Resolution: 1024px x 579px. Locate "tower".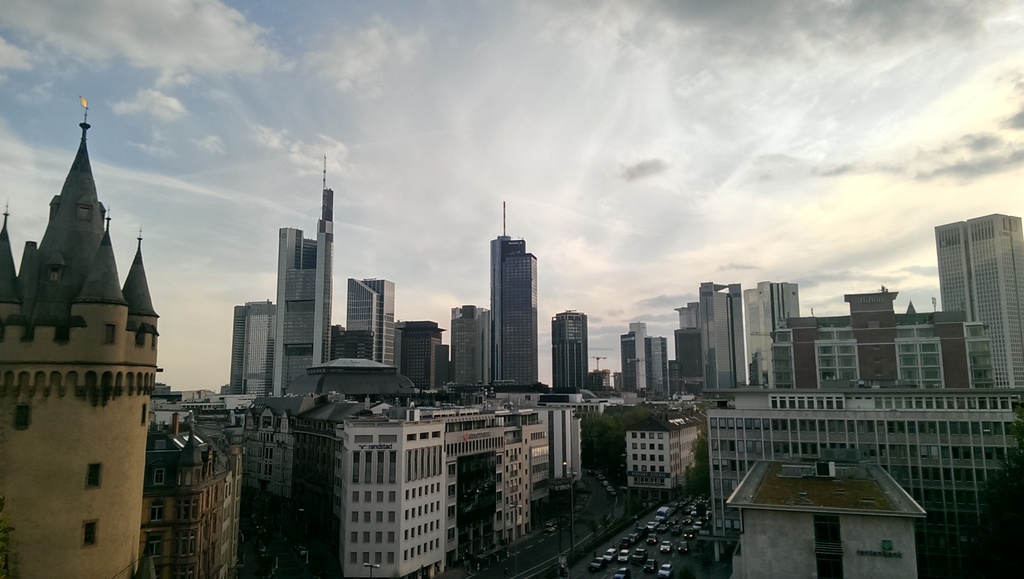
4 109 164 578.
